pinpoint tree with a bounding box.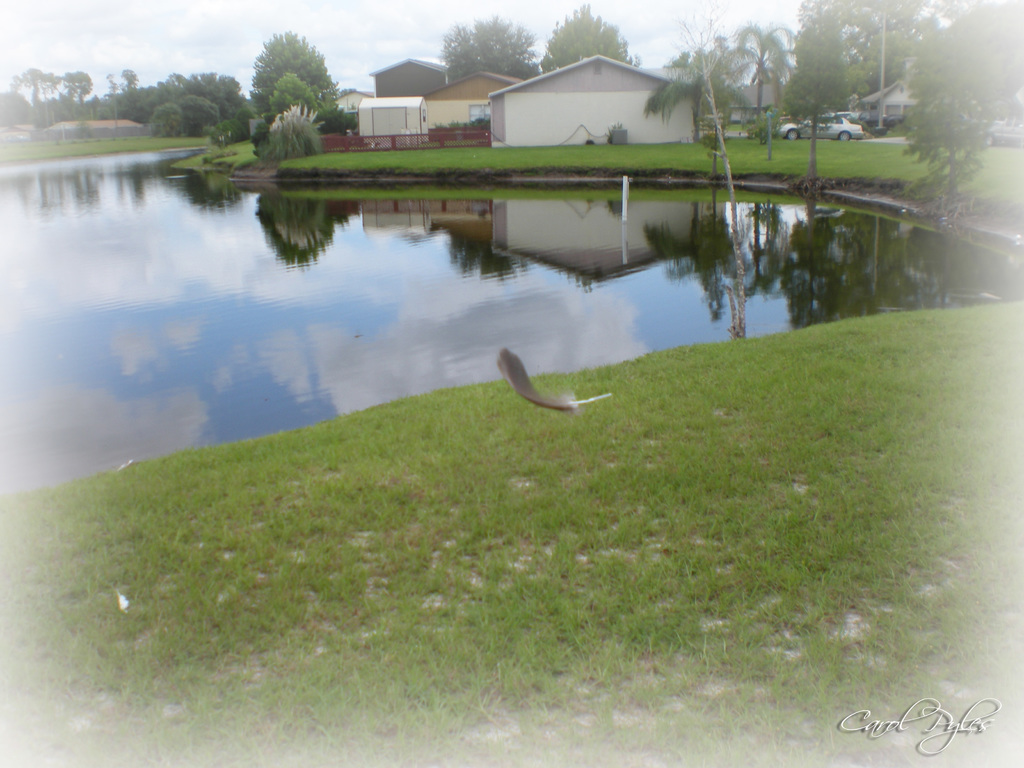
locate(9, 62, 39, 127).
